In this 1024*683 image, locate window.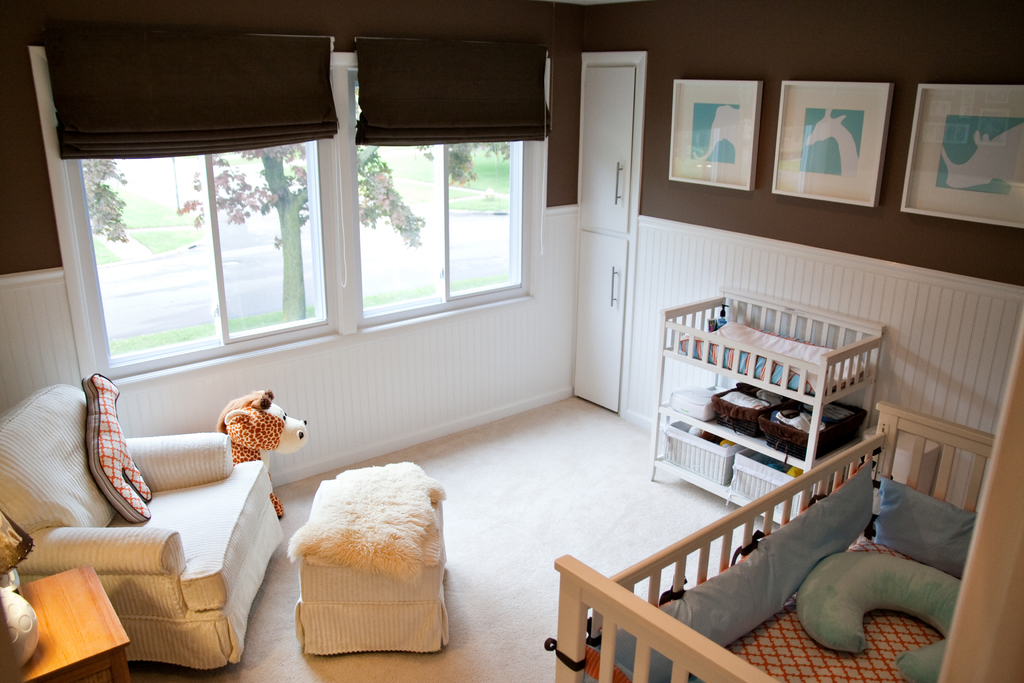
Bounding box: {"x1": 58, "y1": 90, "x2": 374, "y2": 379}.
